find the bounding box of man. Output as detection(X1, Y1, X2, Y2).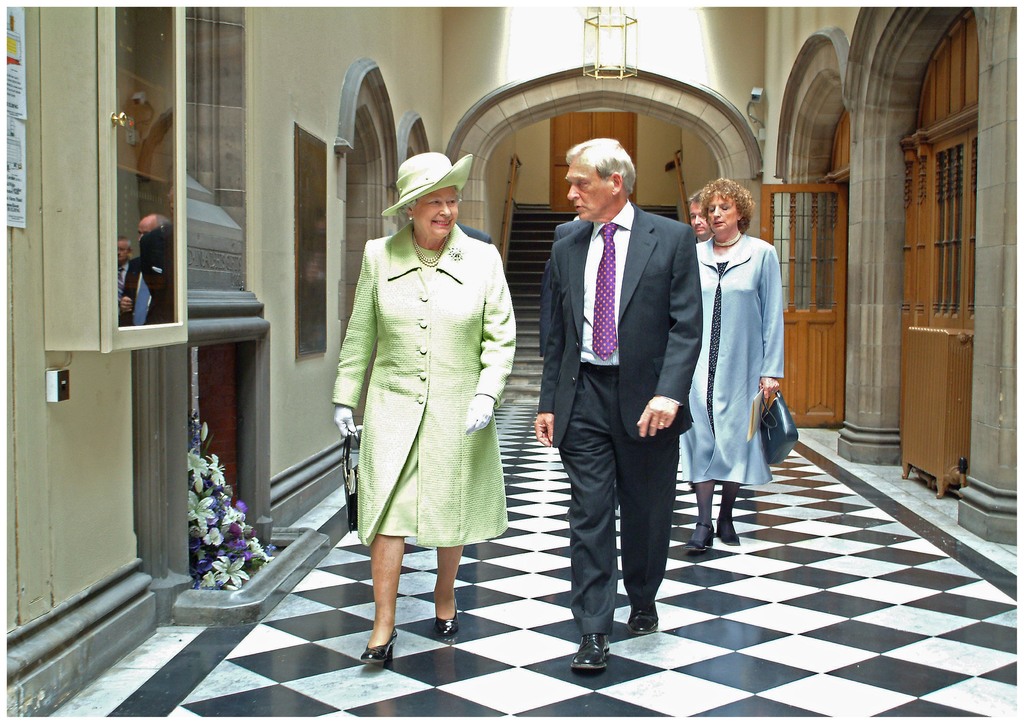
detection(537, 122, 703, 659).
